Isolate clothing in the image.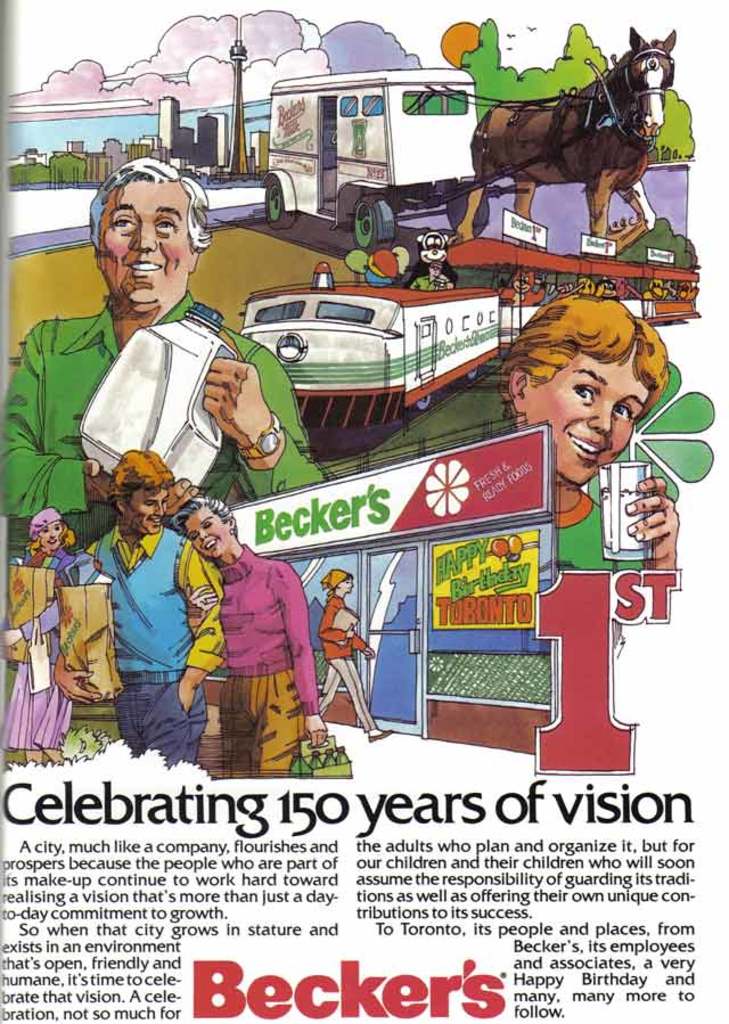
Isolated region: l=207, t=543, r=318, b=775.
